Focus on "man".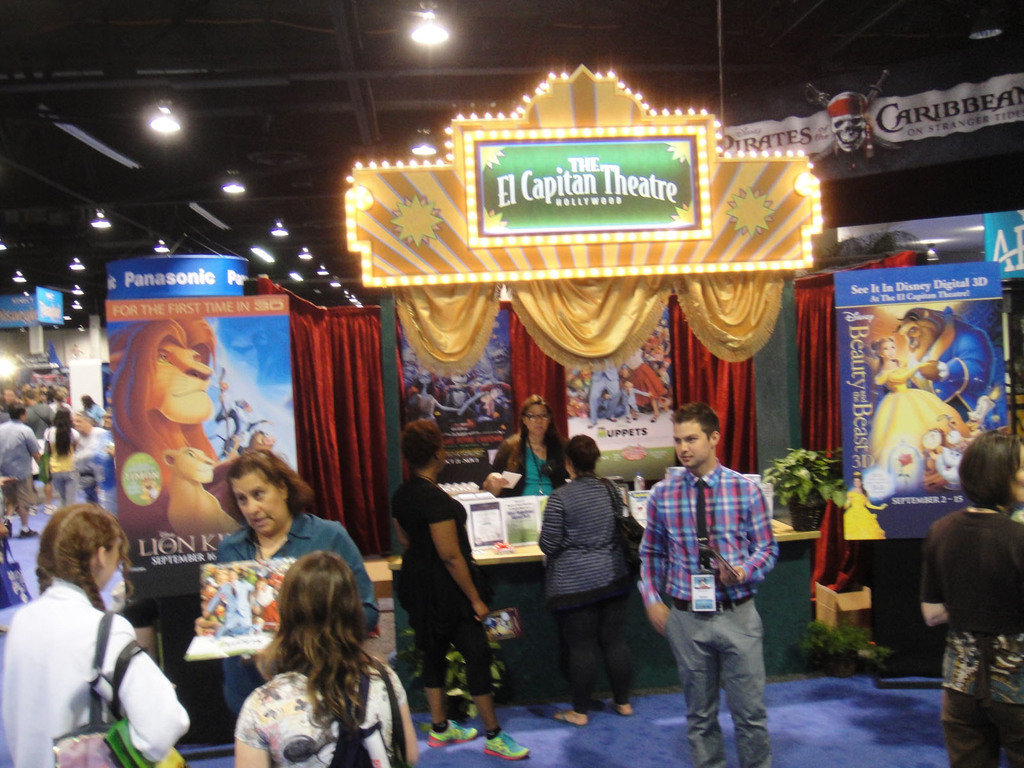
Focused at region(647, 409, 794, 751).
